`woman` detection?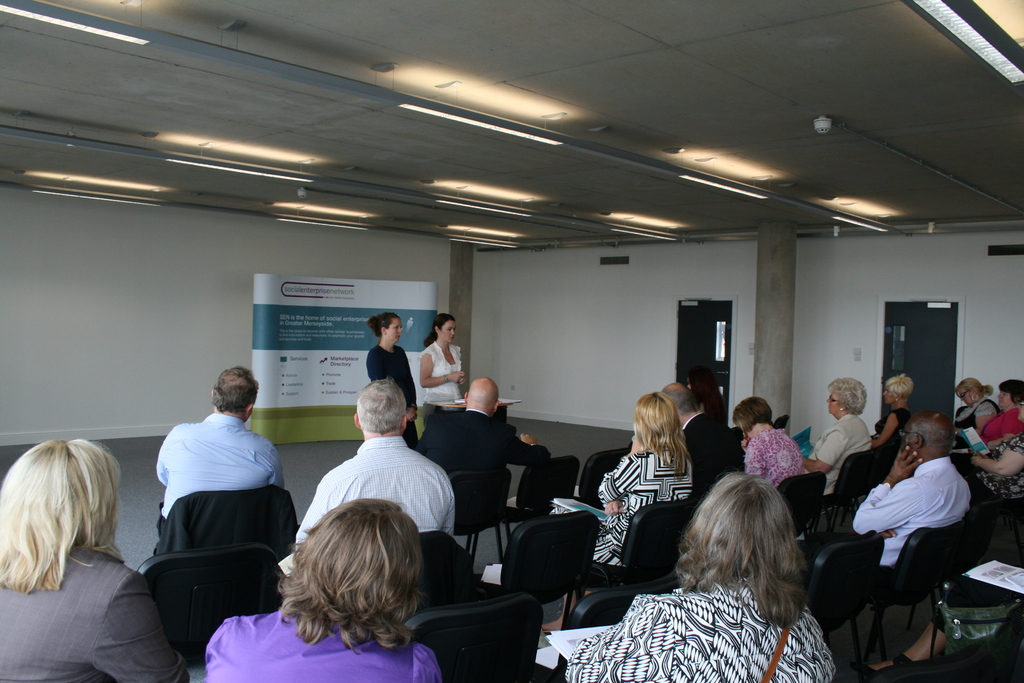
crop(685, 365, 726, 428)
